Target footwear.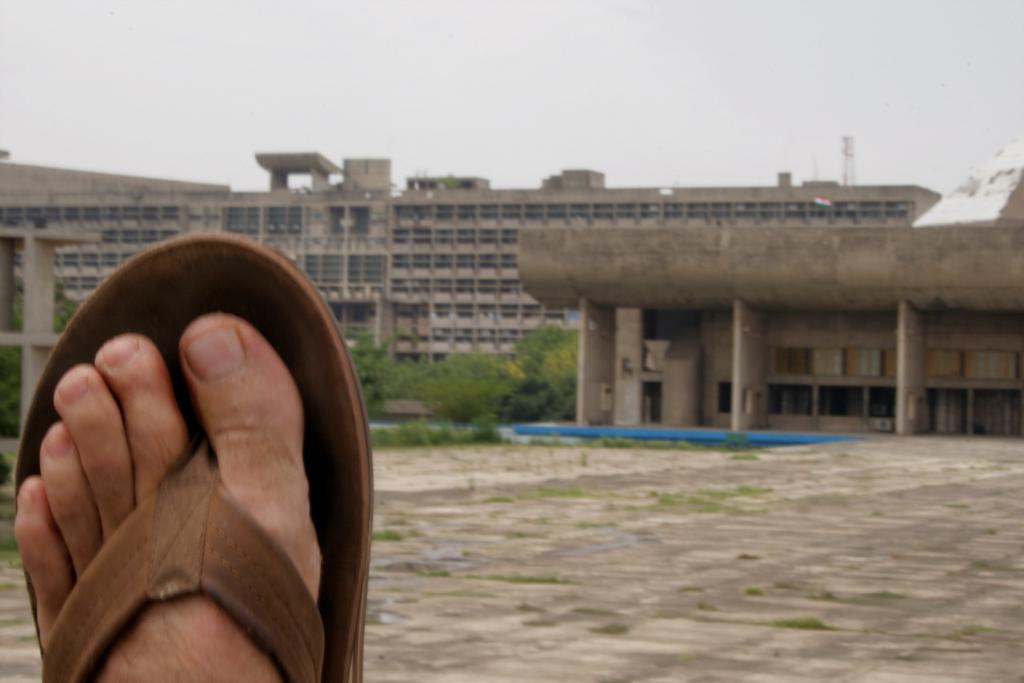
Target region: box=[0, 200, 369, 658].
